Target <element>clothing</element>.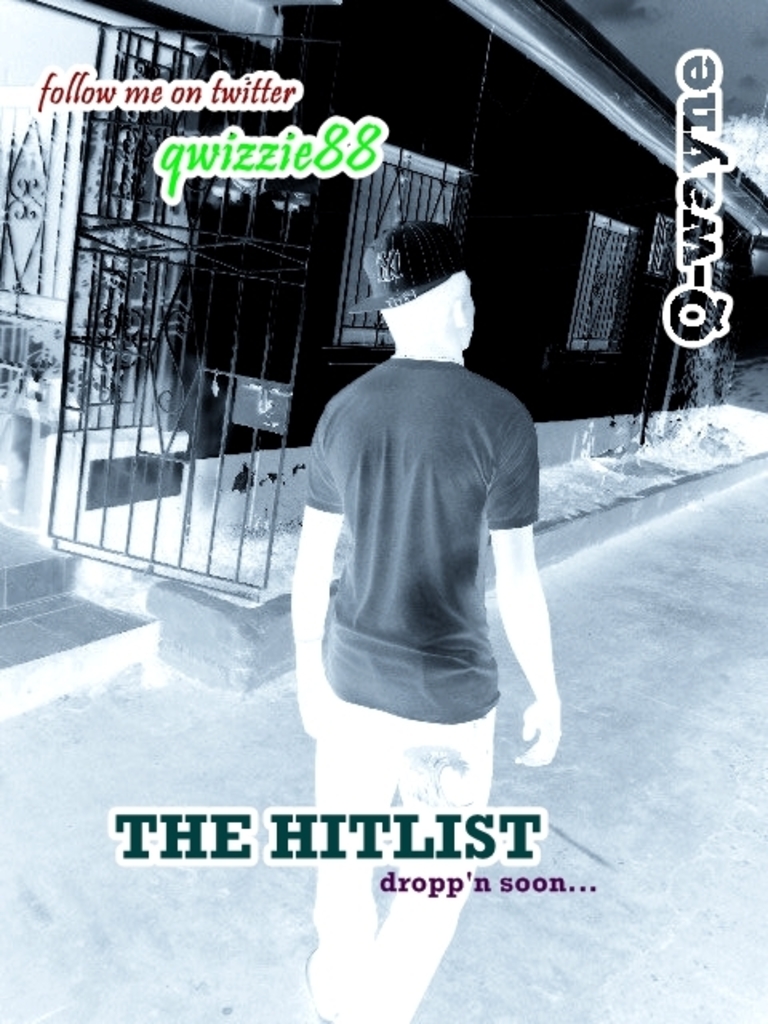
Target region: bbox=[296, 302, 550, 731].
